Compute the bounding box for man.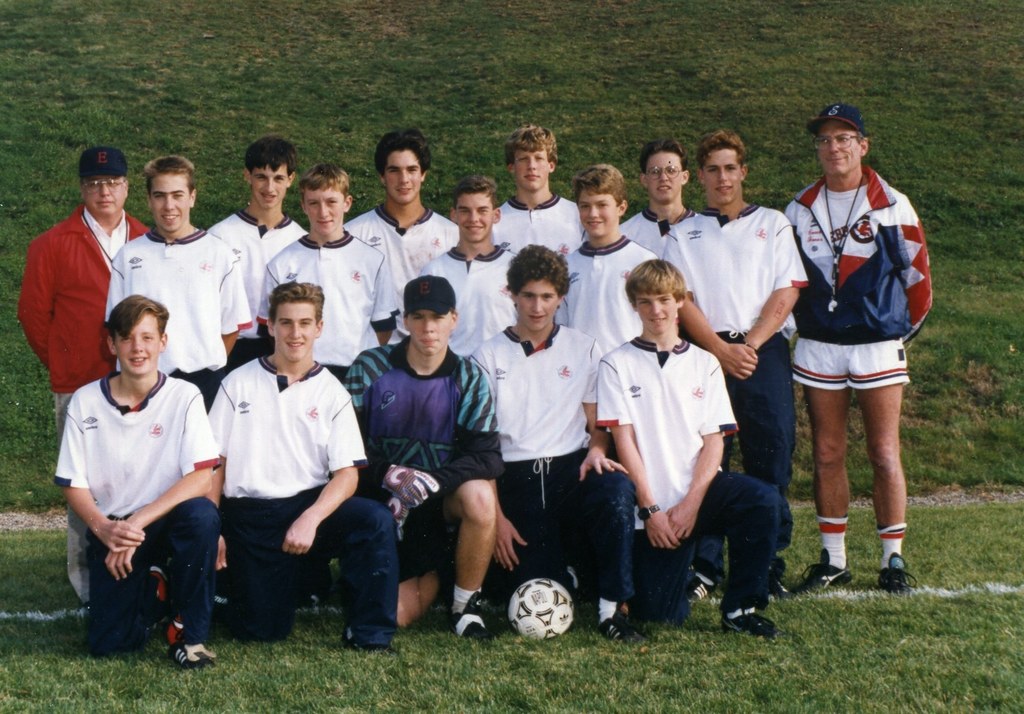
bbox(783, 102, 932, 592).
